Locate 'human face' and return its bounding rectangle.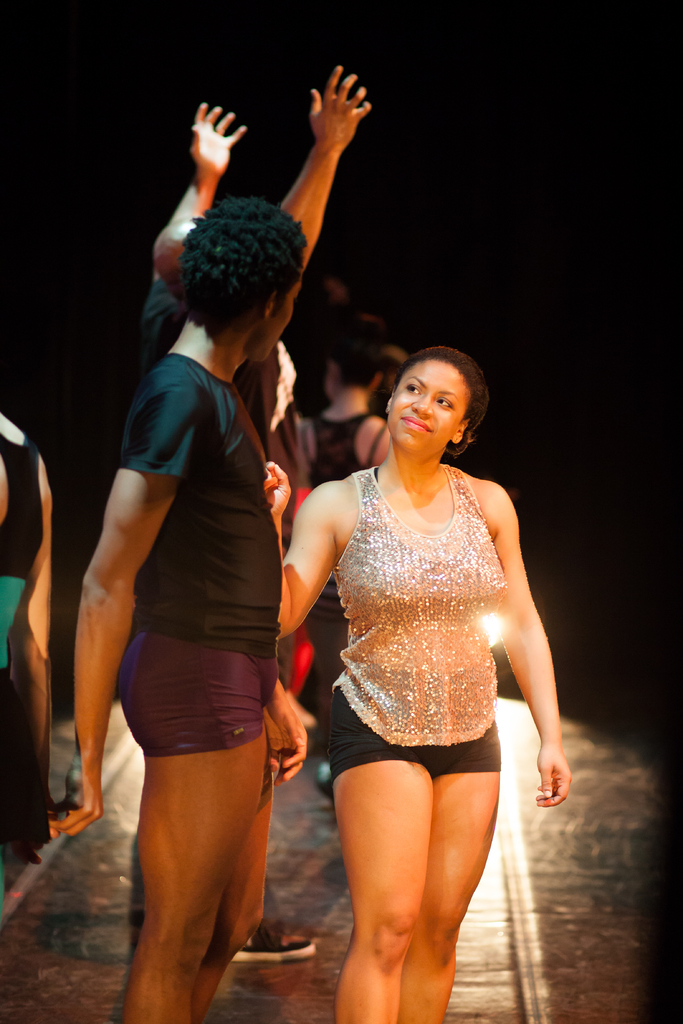
255,279,297,358.
